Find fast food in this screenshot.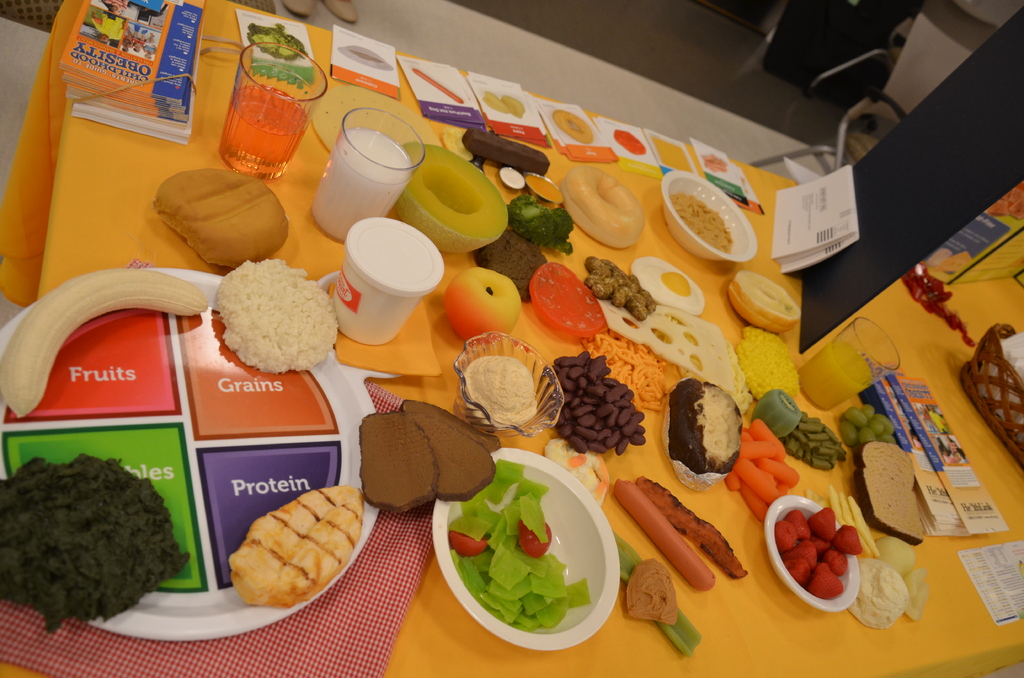
The bounding box for fast food is [218, 485, 376, 615].
